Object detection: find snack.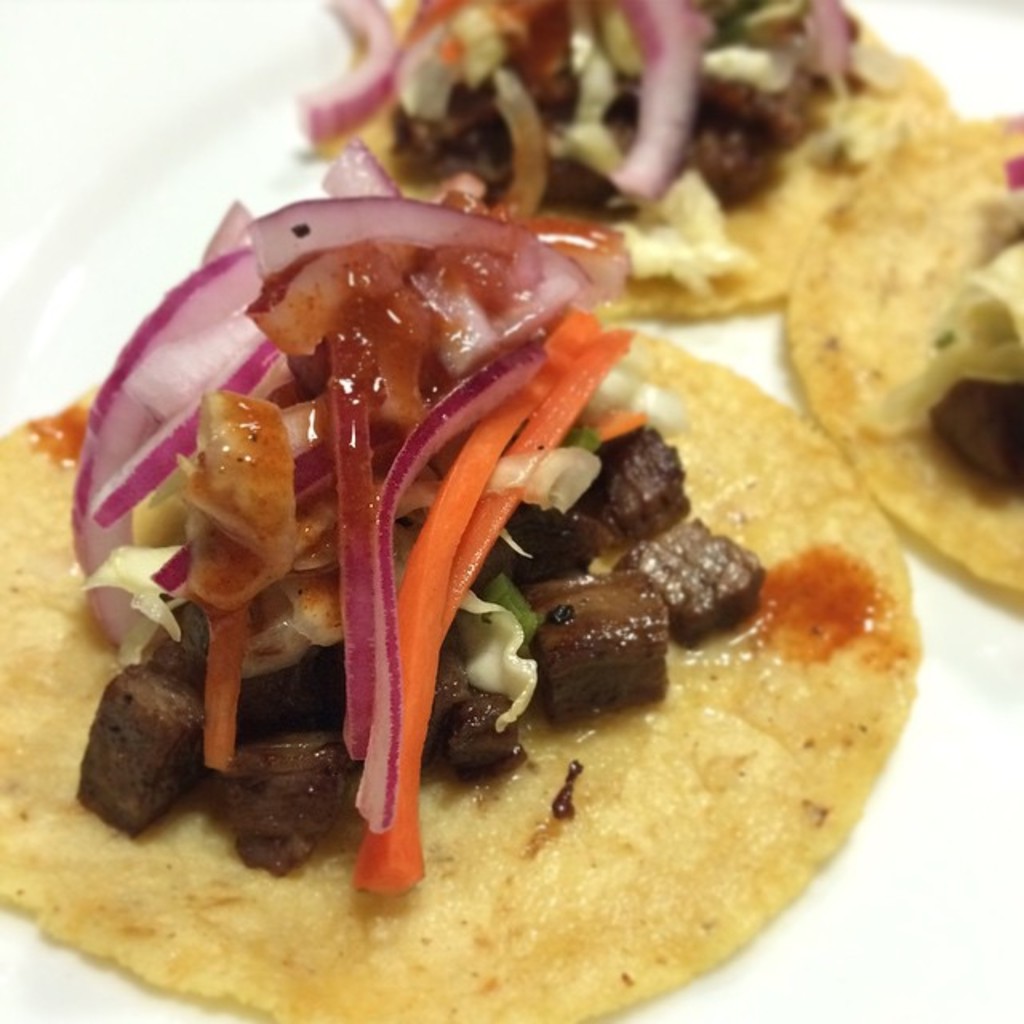
293:0:958:307.
